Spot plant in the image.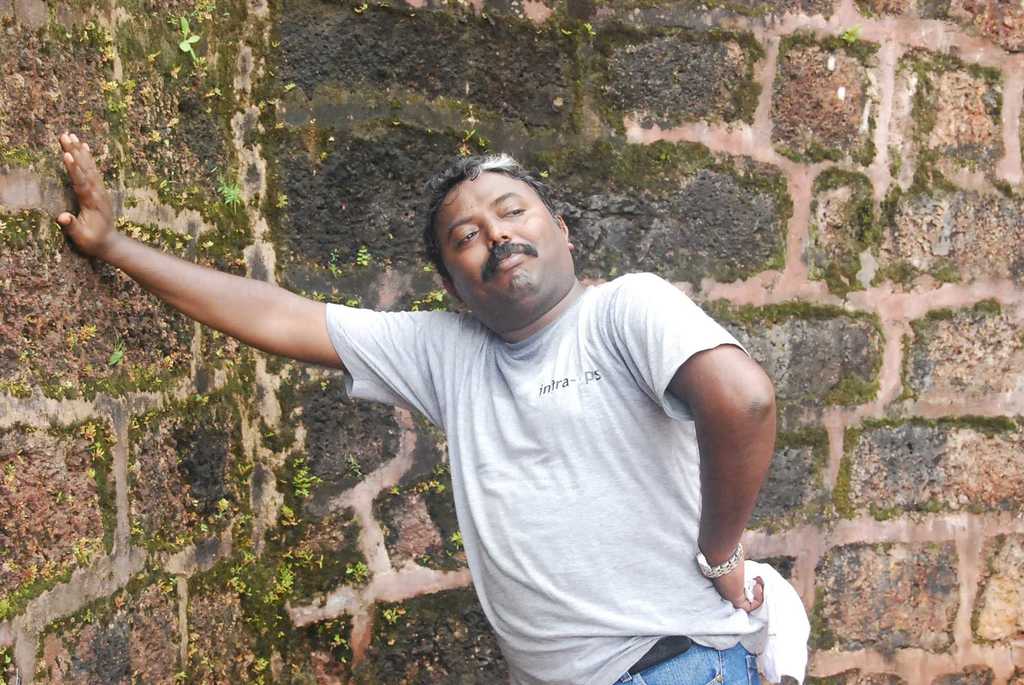
plant found at 200,68,210,79.
